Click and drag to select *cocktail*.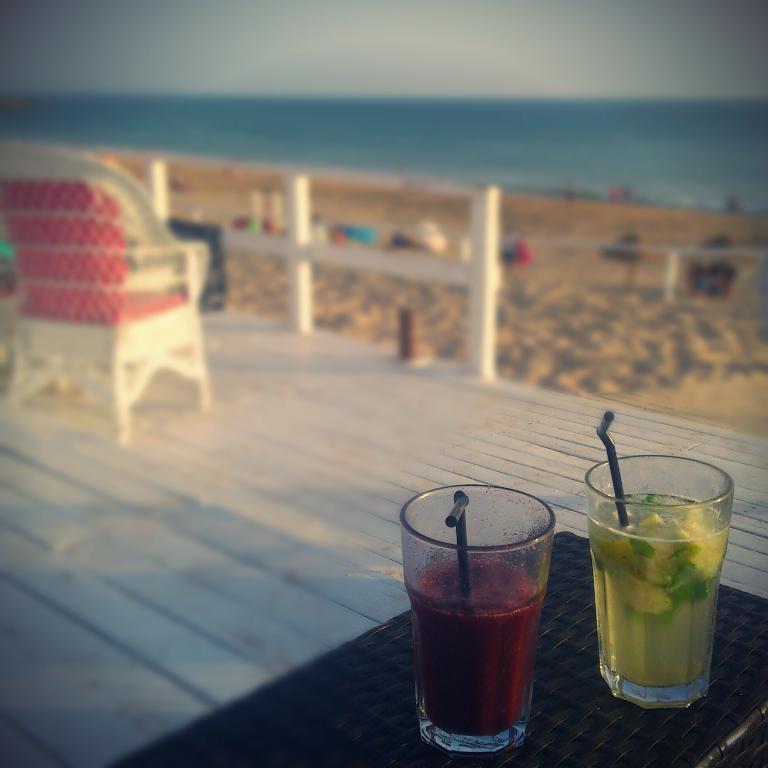
Selection: [x1=584, y1=463, x2=745, y2=708].
